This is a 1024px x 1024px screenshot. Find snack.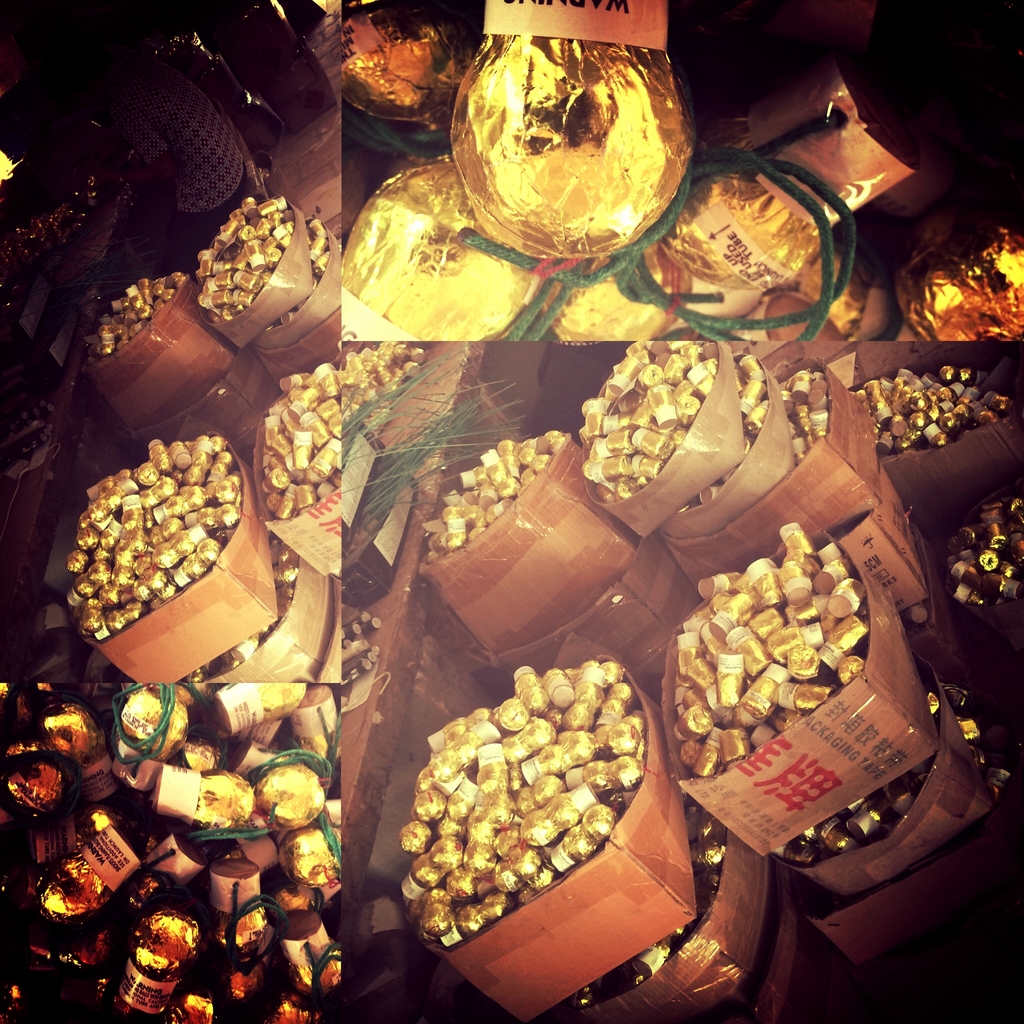
Bounding box: 186,194,291,328.
